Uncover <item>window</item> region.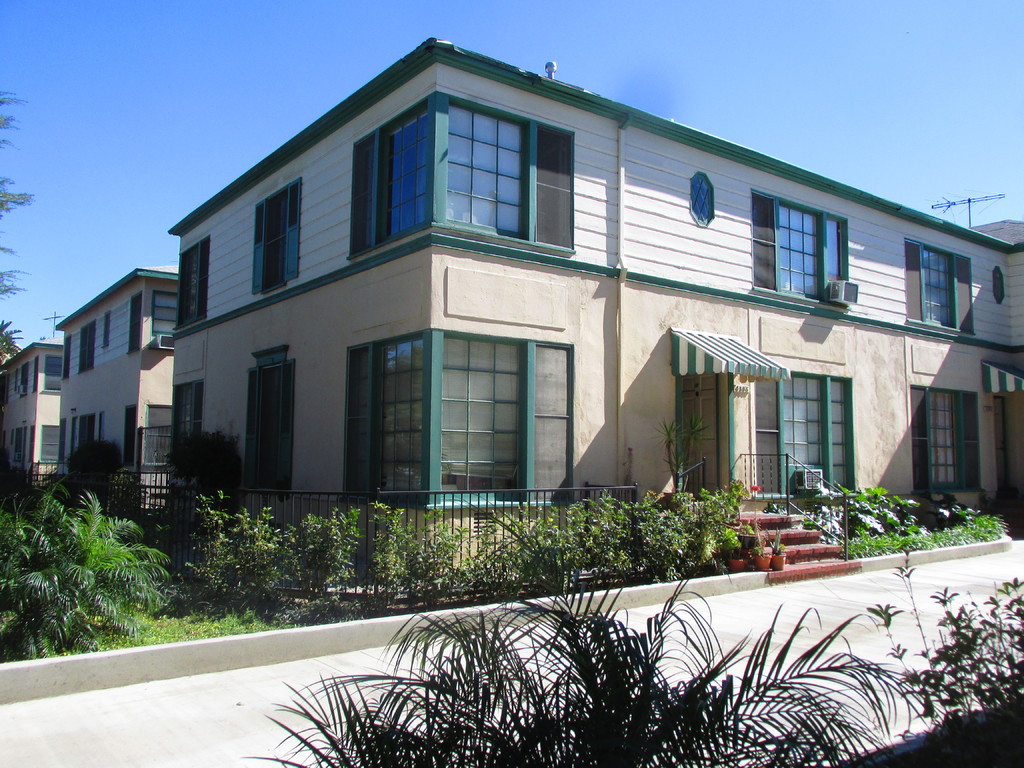
Uncovered: l=81, t=413, r=97, b=451.
